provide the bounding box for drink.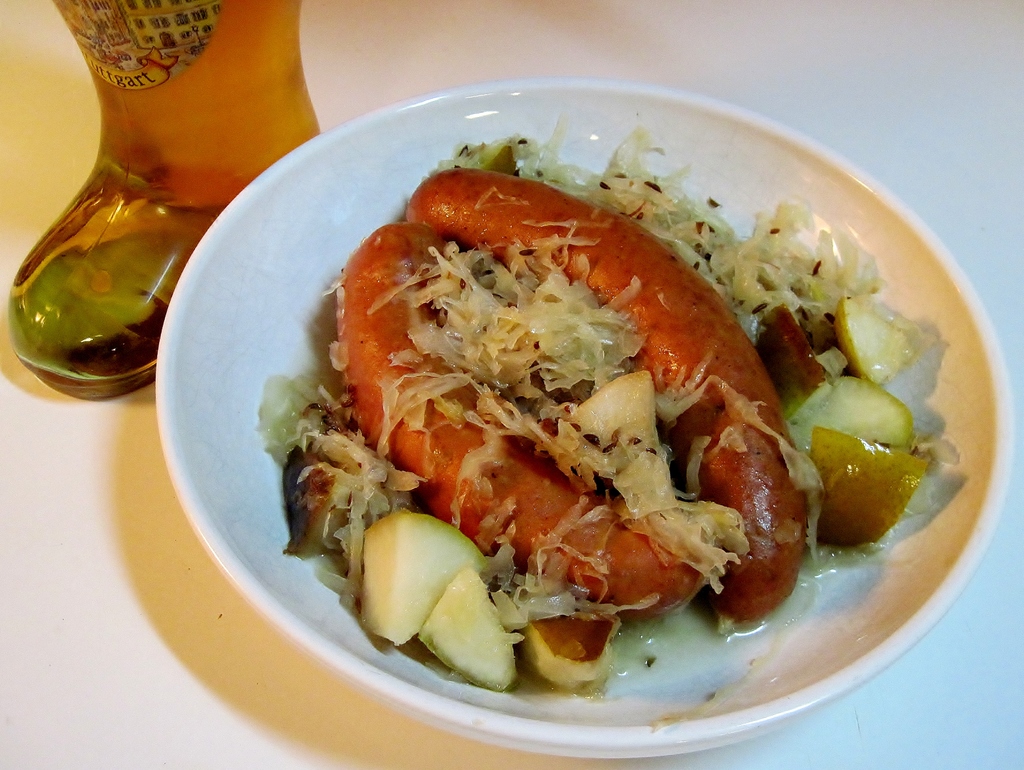
<box>12,0,322,381</box>.
